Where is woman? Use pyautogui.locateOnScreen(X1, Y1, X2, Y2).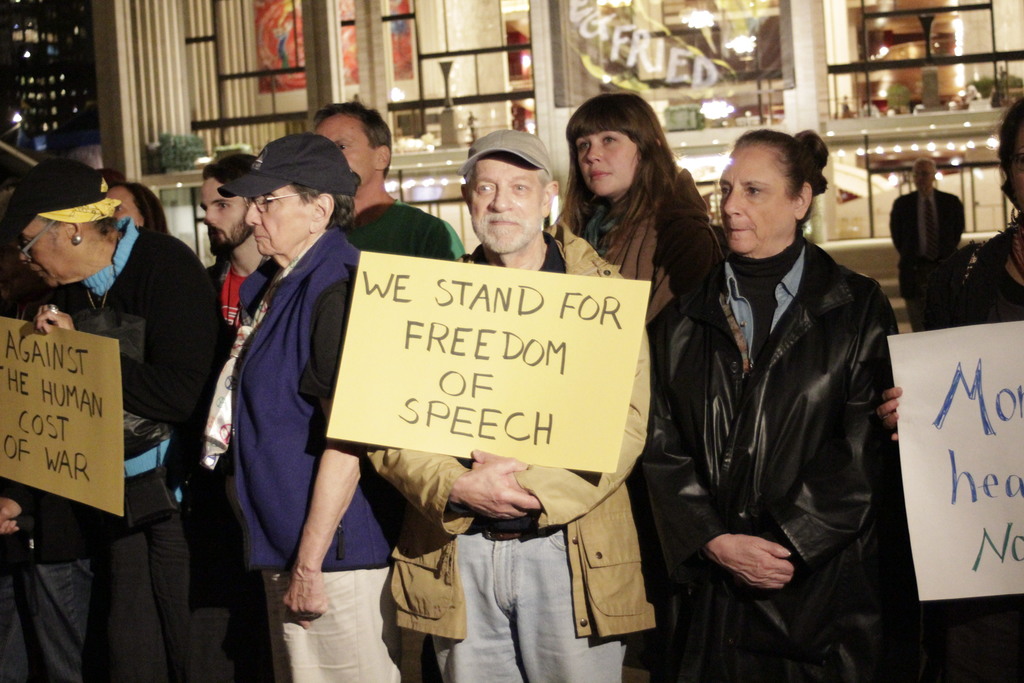
pyautogui.locateOnScreen(552, 86, 725, 369).
